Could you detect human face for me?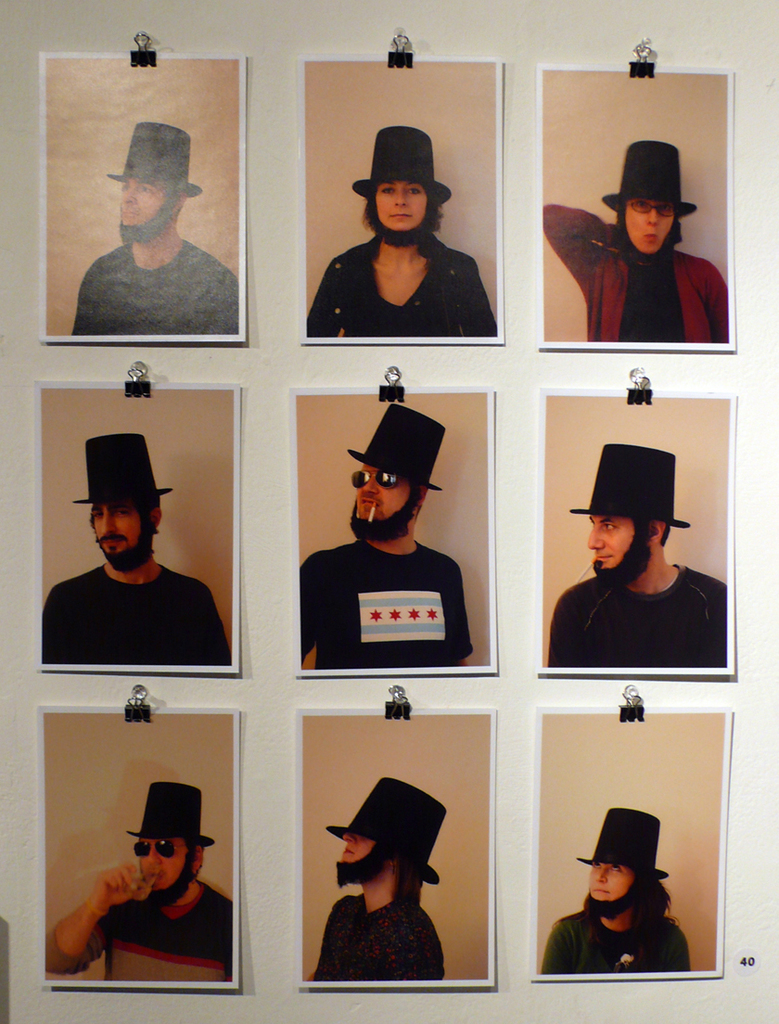
Detection result: x1=588, y1=518, x2=634, y2=579.
